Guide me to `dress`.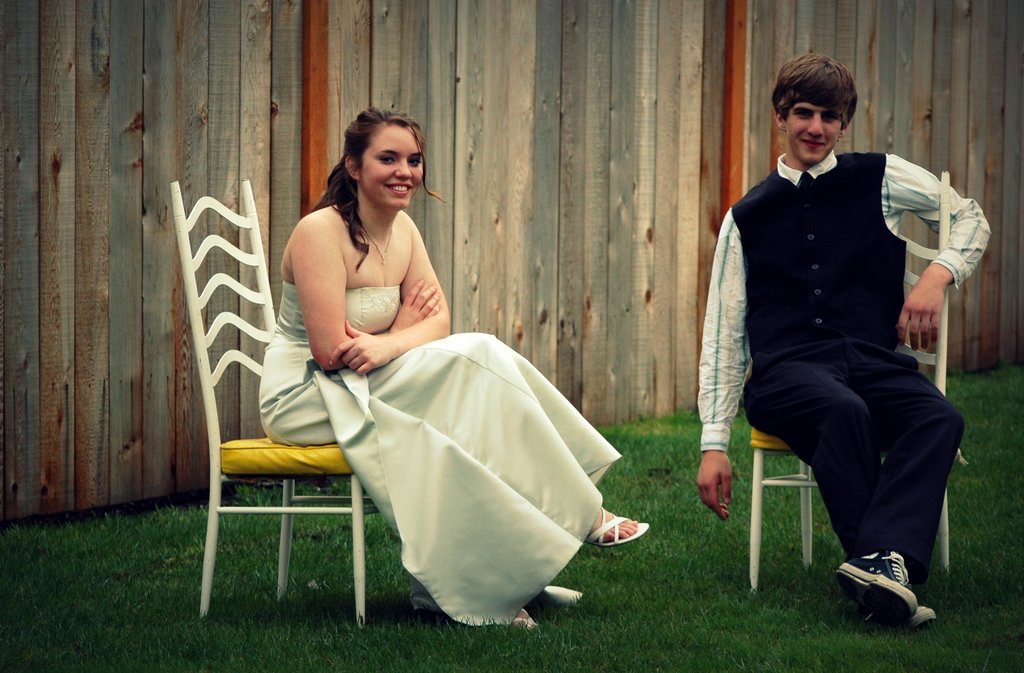
Guidance: [left=239, top=171, right=598, bottom=578].
